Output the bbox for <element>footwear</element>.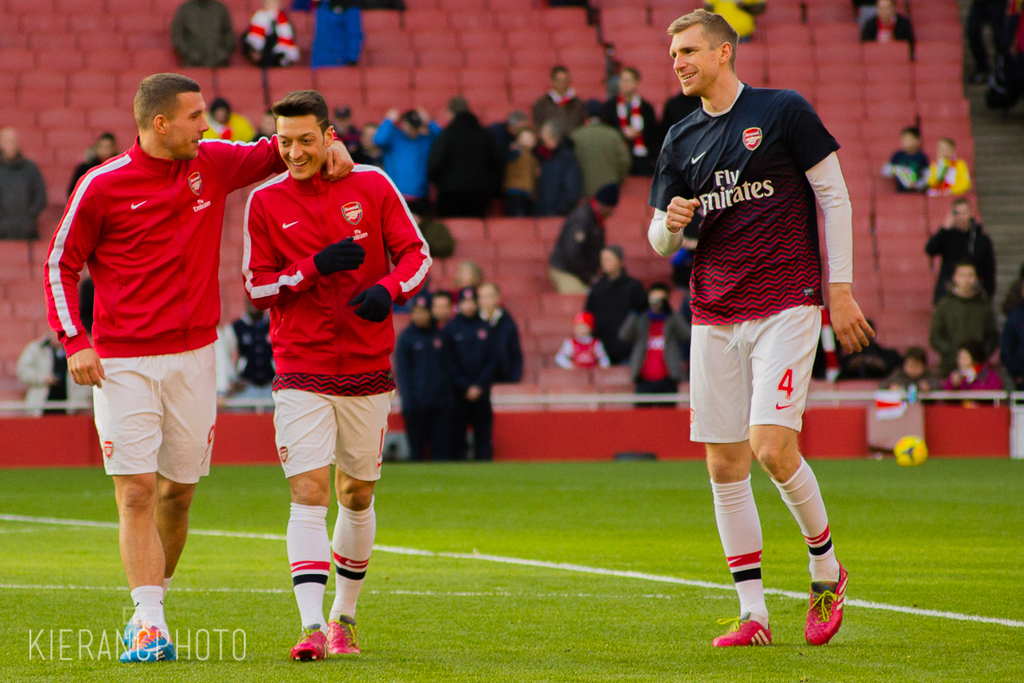
289, 624, 326, 660.
